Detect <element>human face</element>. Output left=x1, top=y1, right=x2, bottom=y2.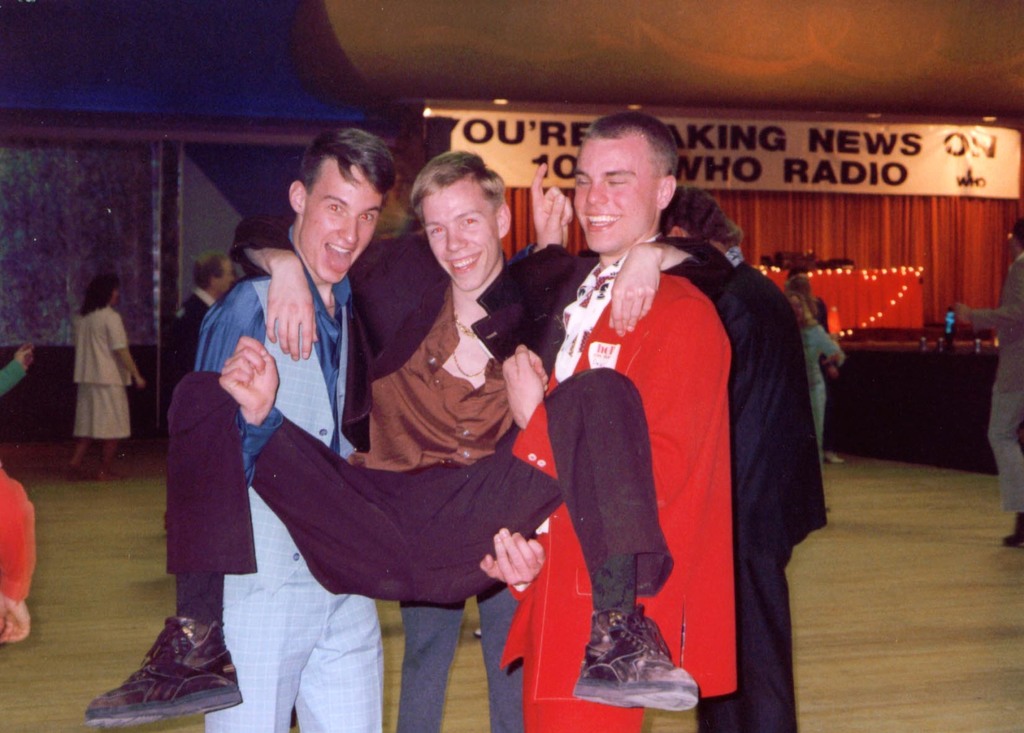
left=419, top=184, right=493, bottom=291.
